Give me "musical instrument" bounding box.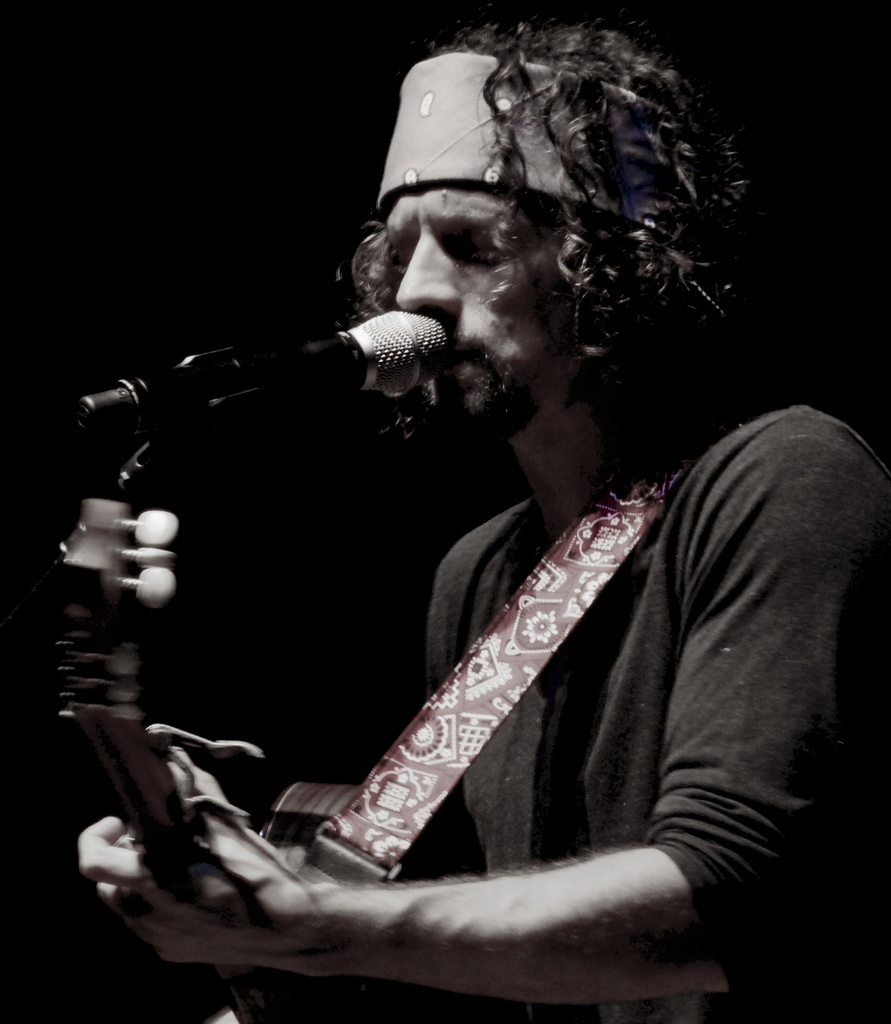
52/493/387/1023.
